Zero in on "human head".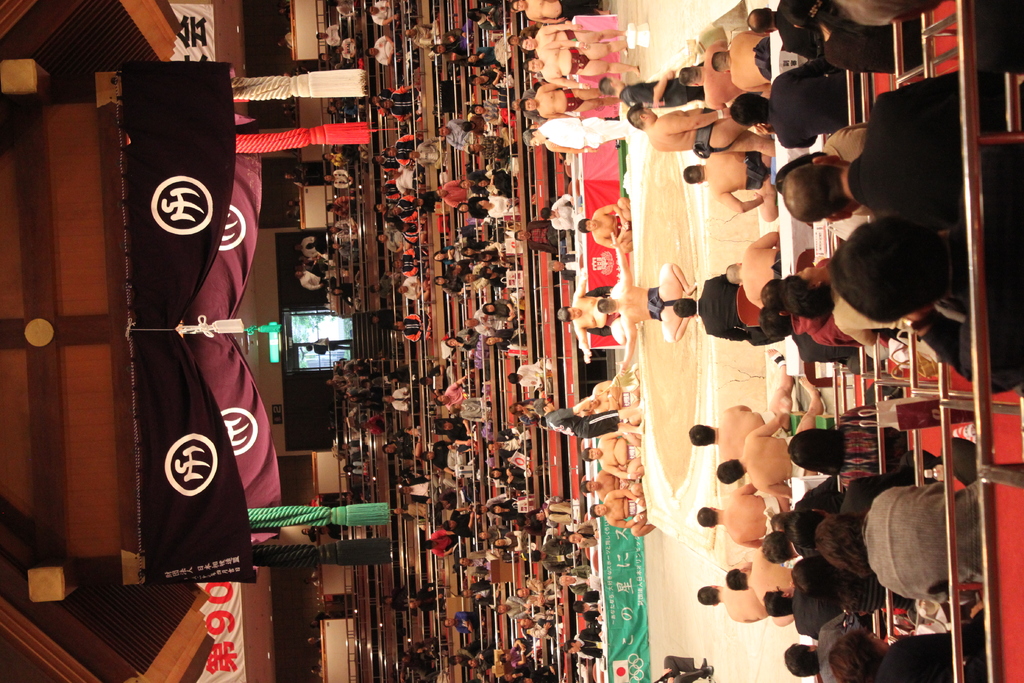
Zeroed in: select_region(319, 53, 330, 62).
